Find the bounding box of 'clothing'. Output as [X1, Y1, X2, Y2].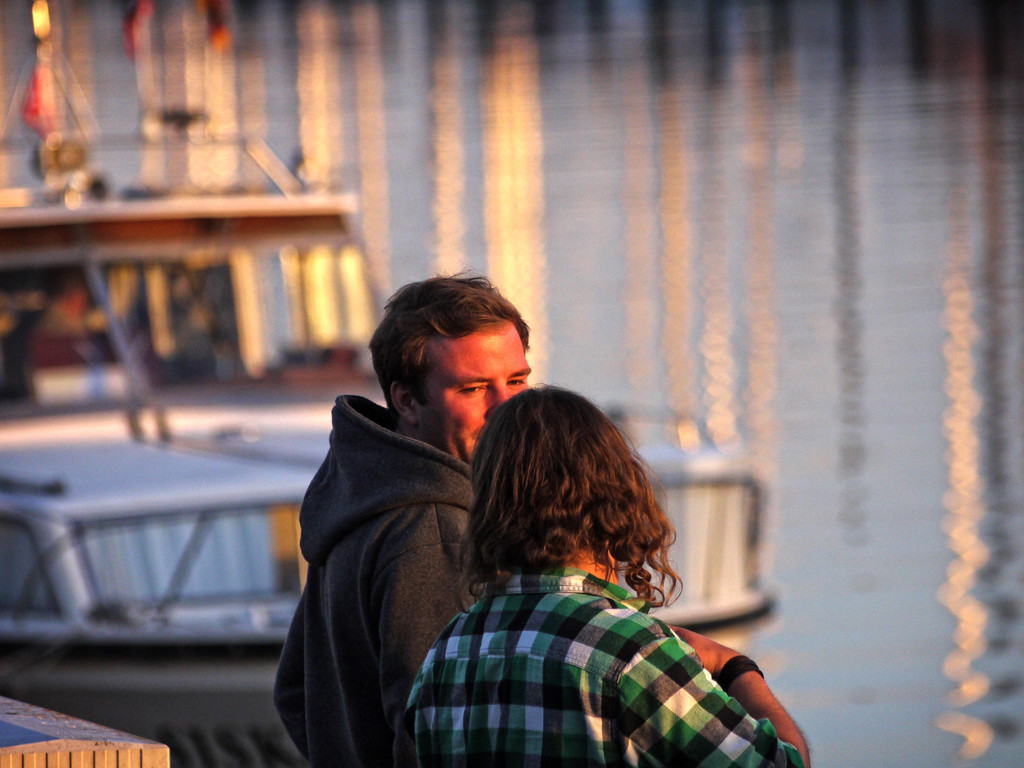
[408, 566, 803, 767].
